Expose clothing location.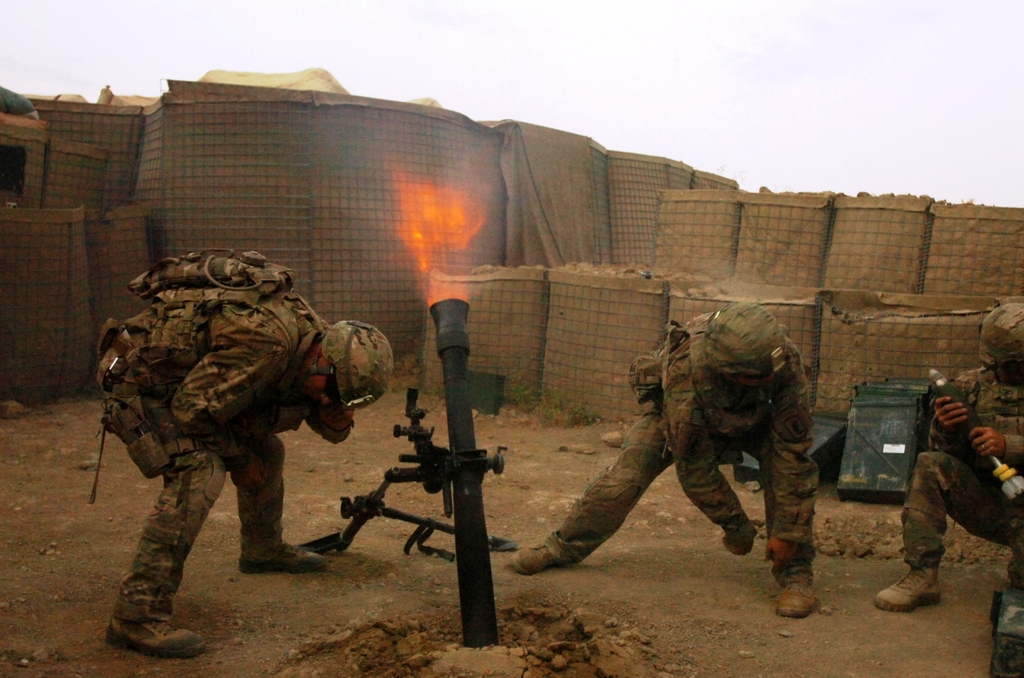
Exposed at bbox(573, 293, 828, 601).
